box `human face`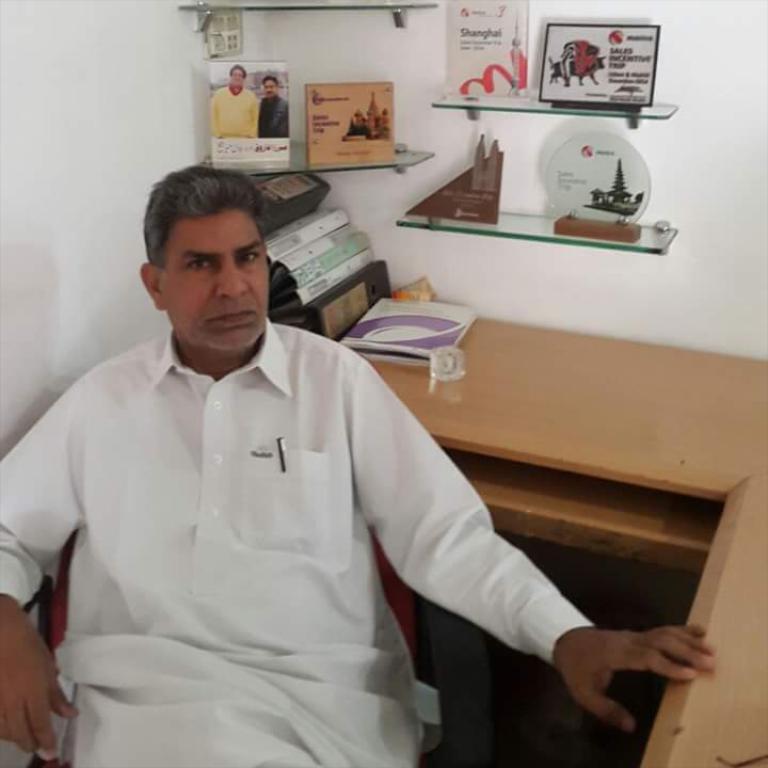
box(268, 81, 278, 94)
